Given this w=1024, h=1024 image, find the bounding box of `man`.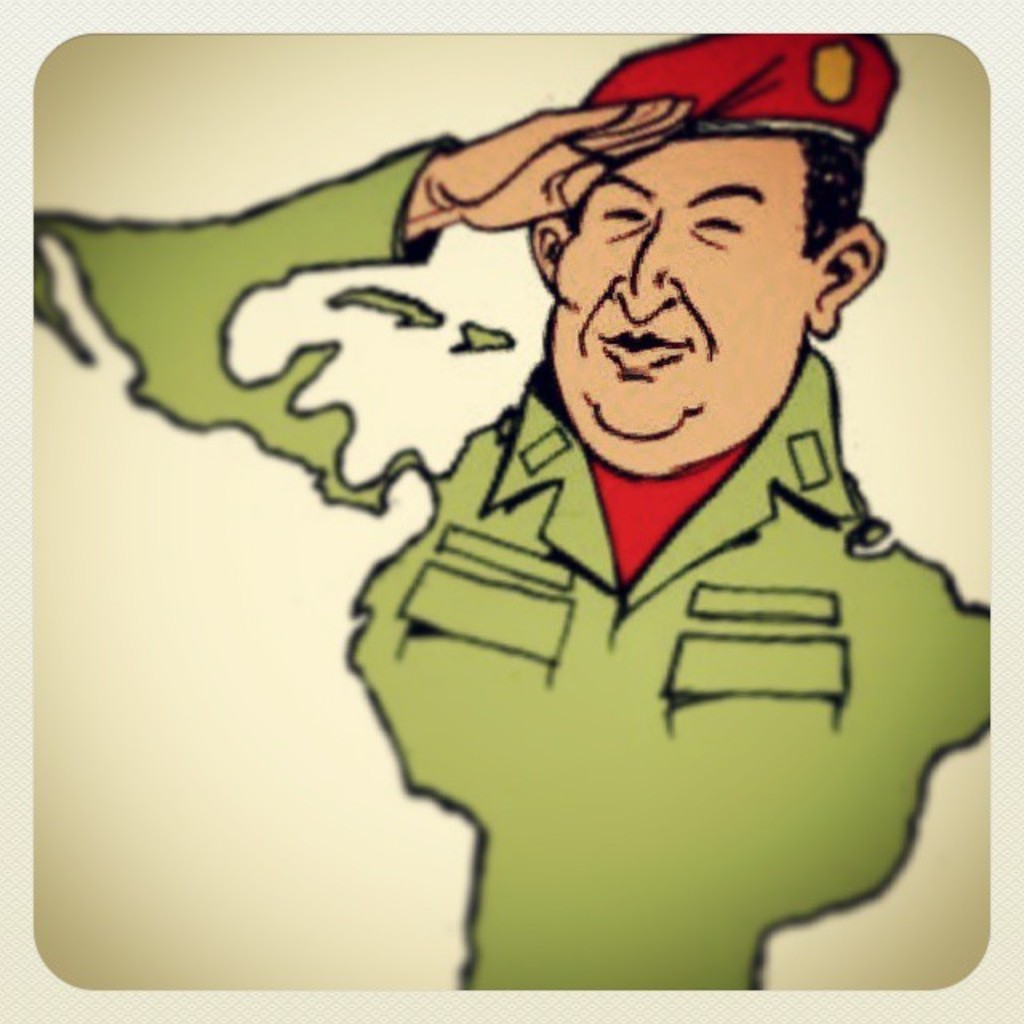
[126, 40, 994, 973].
